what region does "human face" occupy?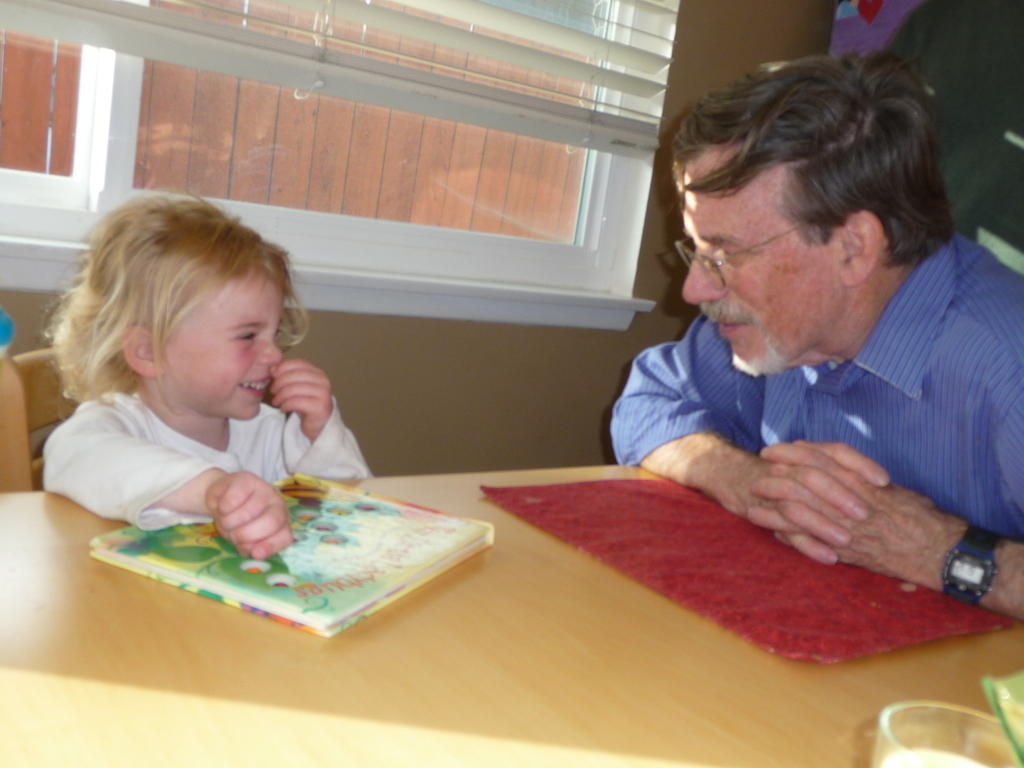
(left=677, top=157, right=838, bottom=378).
